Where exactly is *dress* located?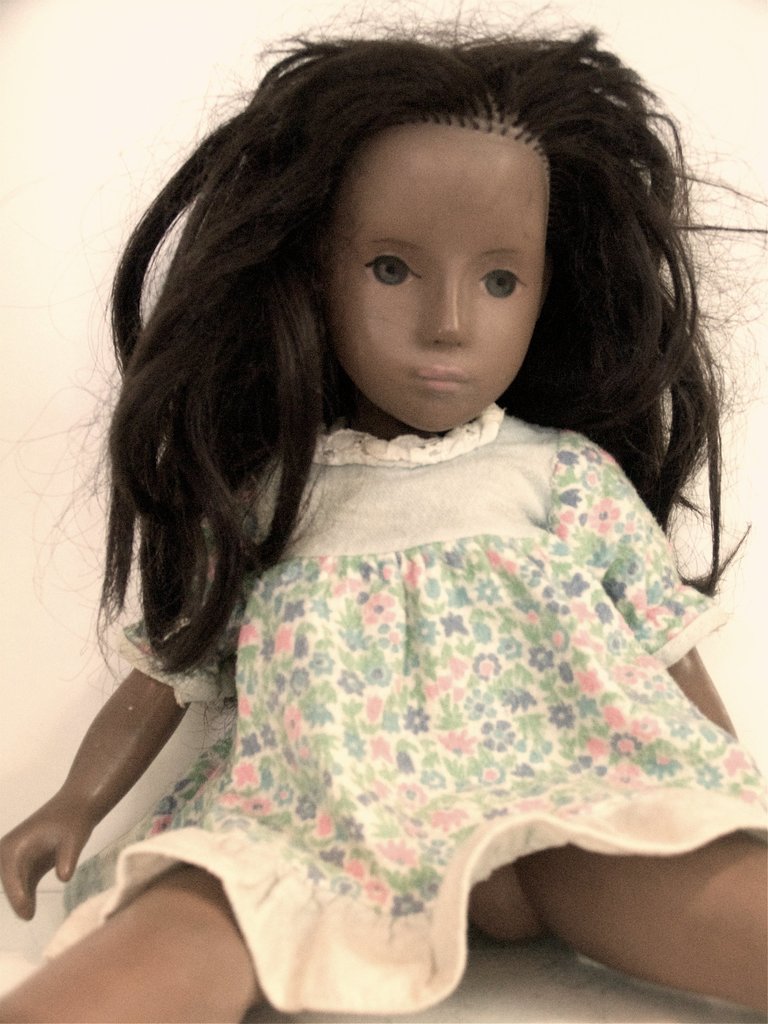
Its bounding box is 67,396,767,1020.
